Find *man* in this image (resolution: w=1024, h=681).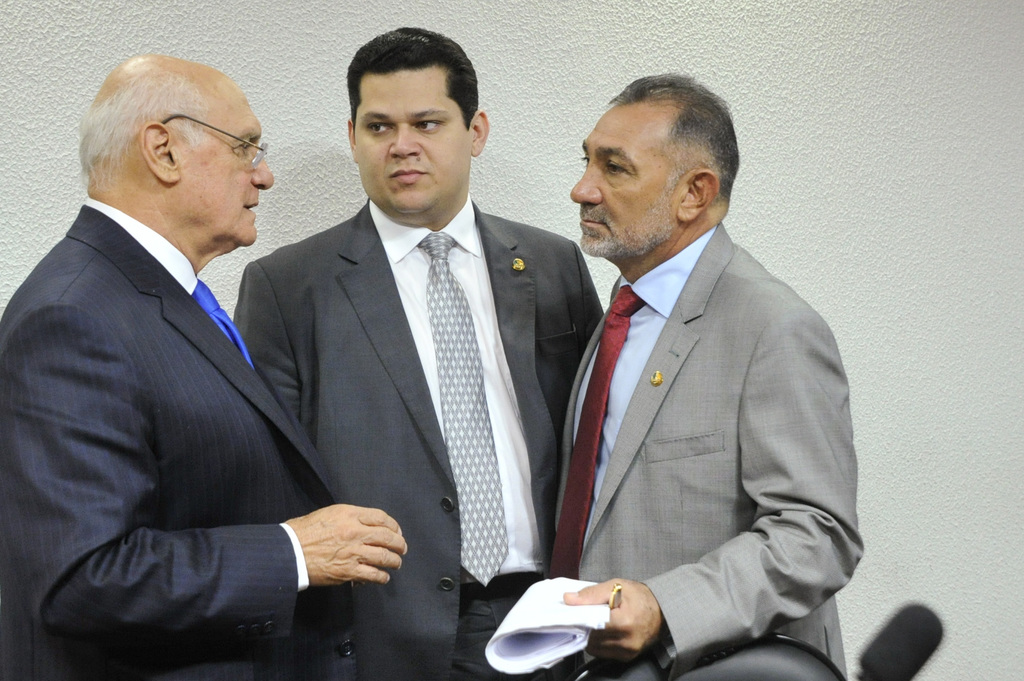
(left=520, top=65, right=865, bottom=662).
